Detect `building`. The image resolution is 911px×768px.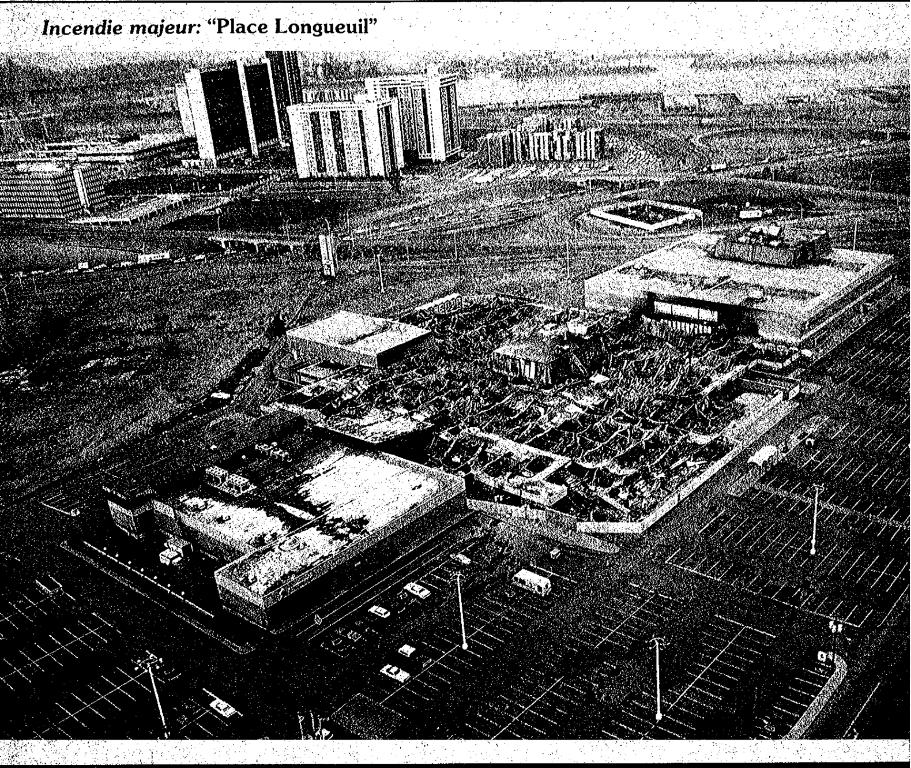
371:69:462:165.
